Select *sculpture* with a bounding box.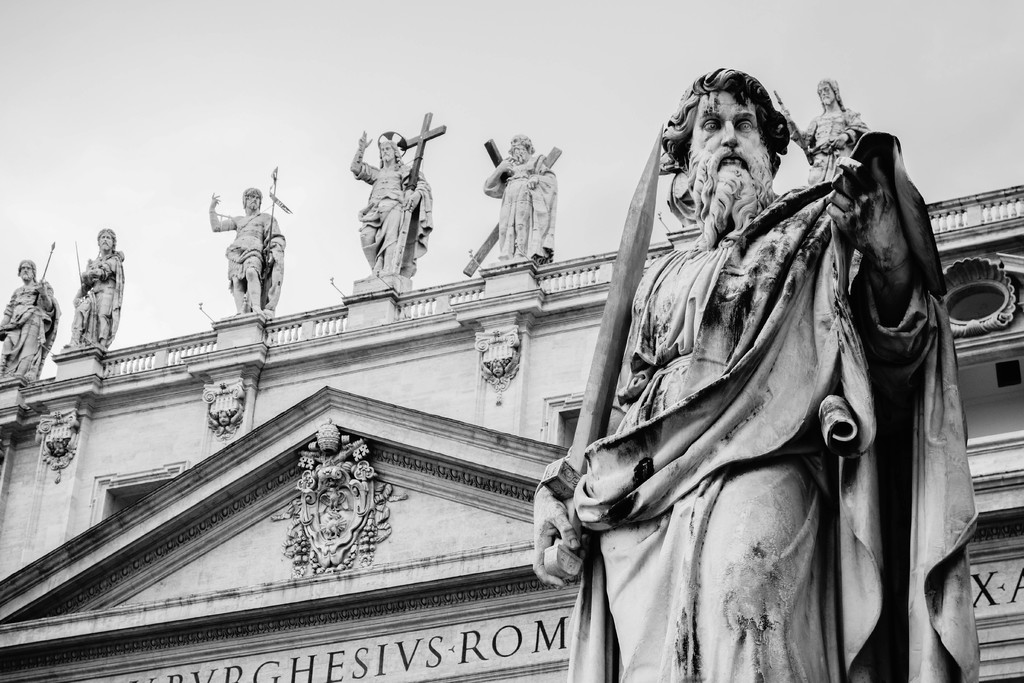
(left=65, top=224, right=123, bottom=351).
